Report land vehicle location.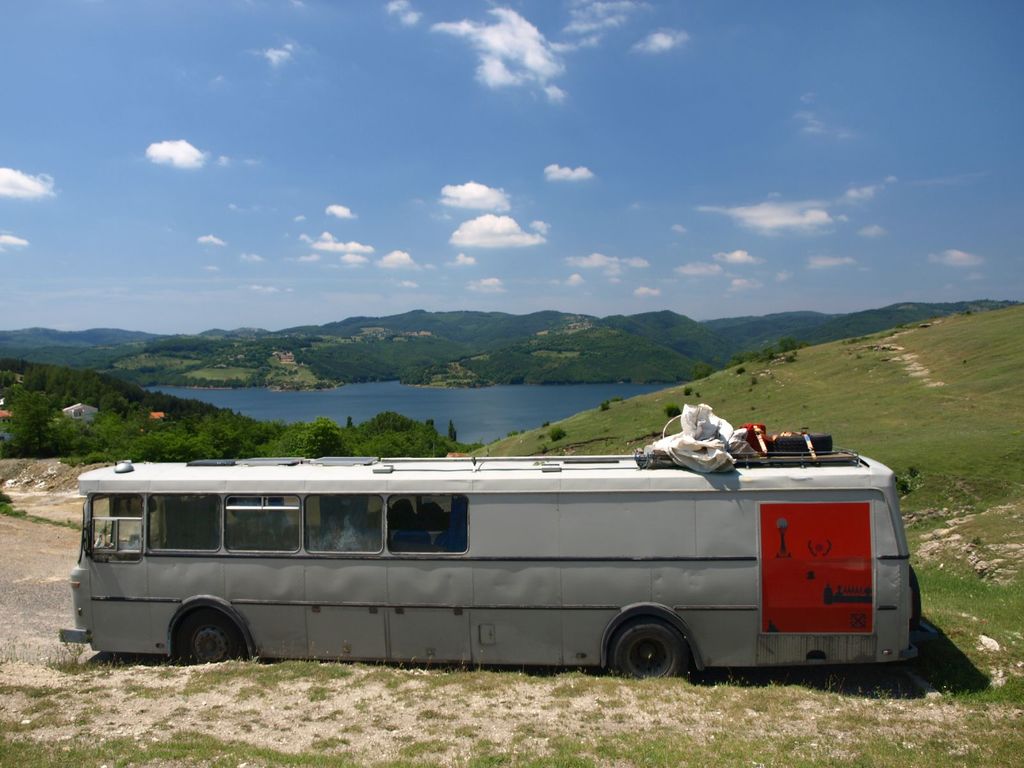
Report: <box>29,444,984,698</box>.
